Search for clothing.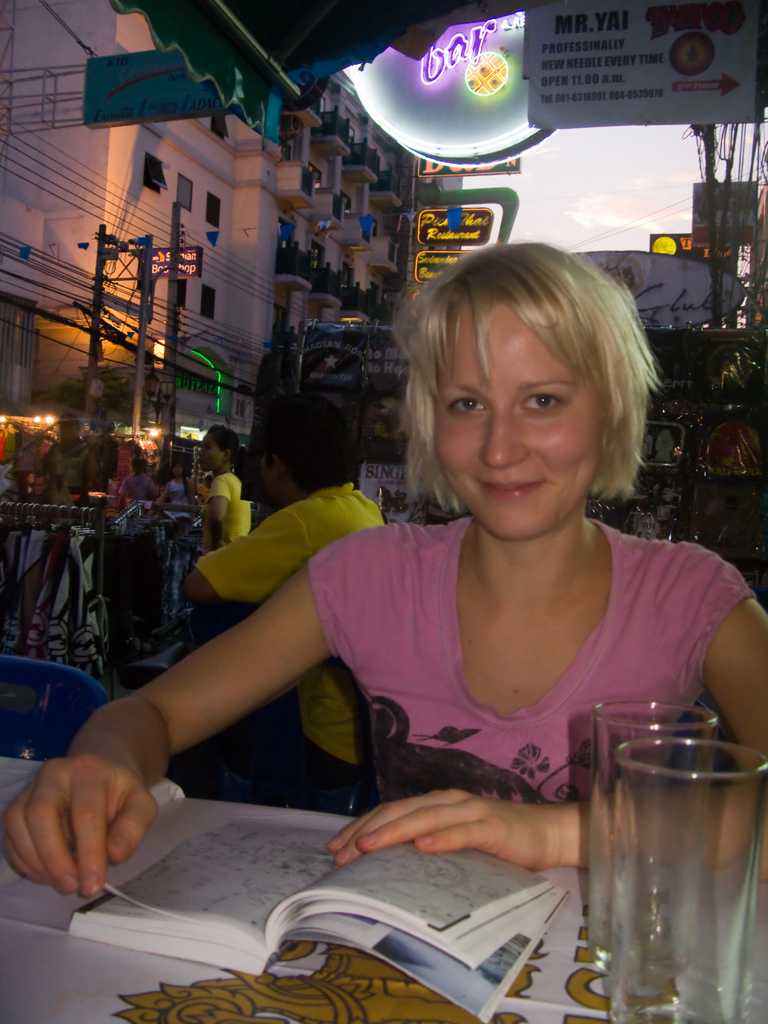
Found at [x1=47, y1=433, x2=95, y2=488].
